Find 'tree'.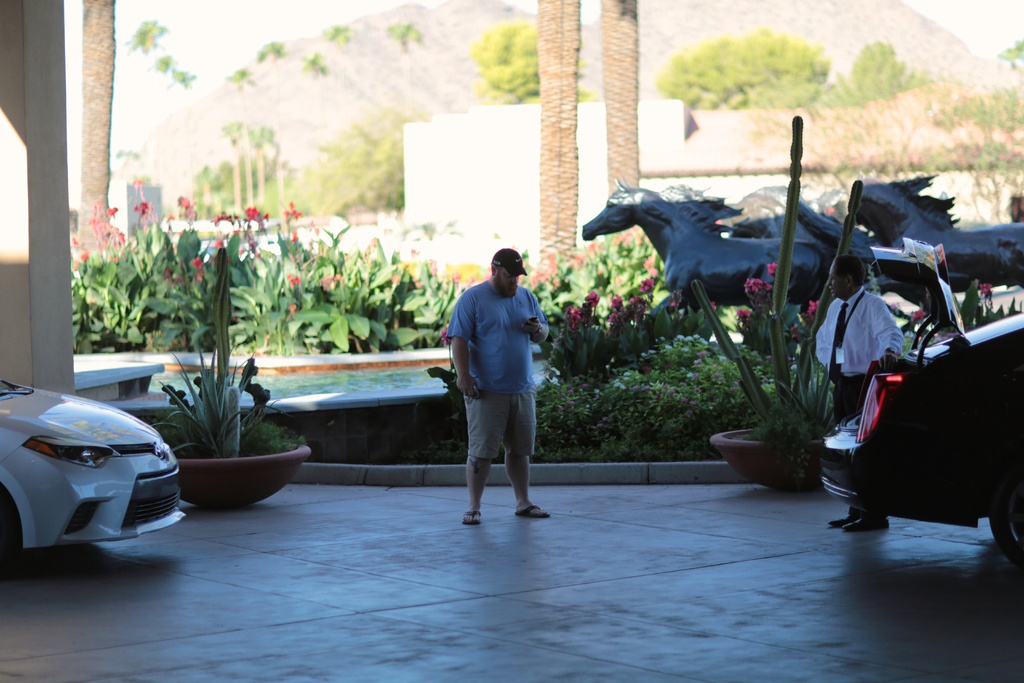
[78, 0, 115, 264].
